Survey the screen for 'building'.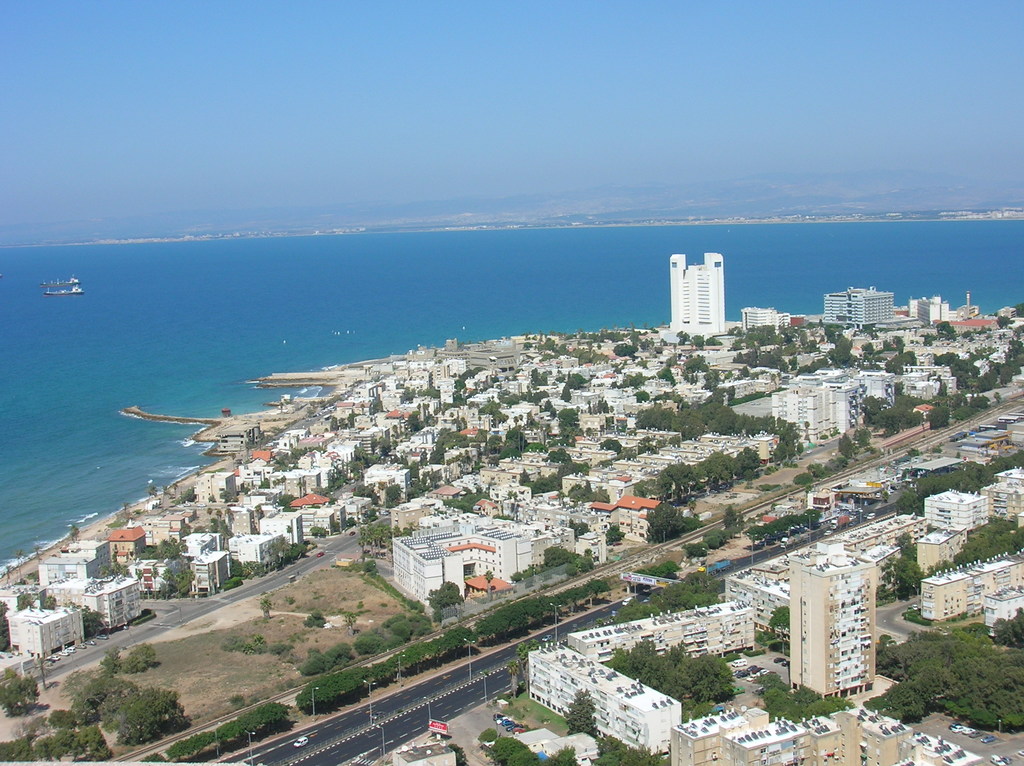
Survey found: 671 250 728 329.
